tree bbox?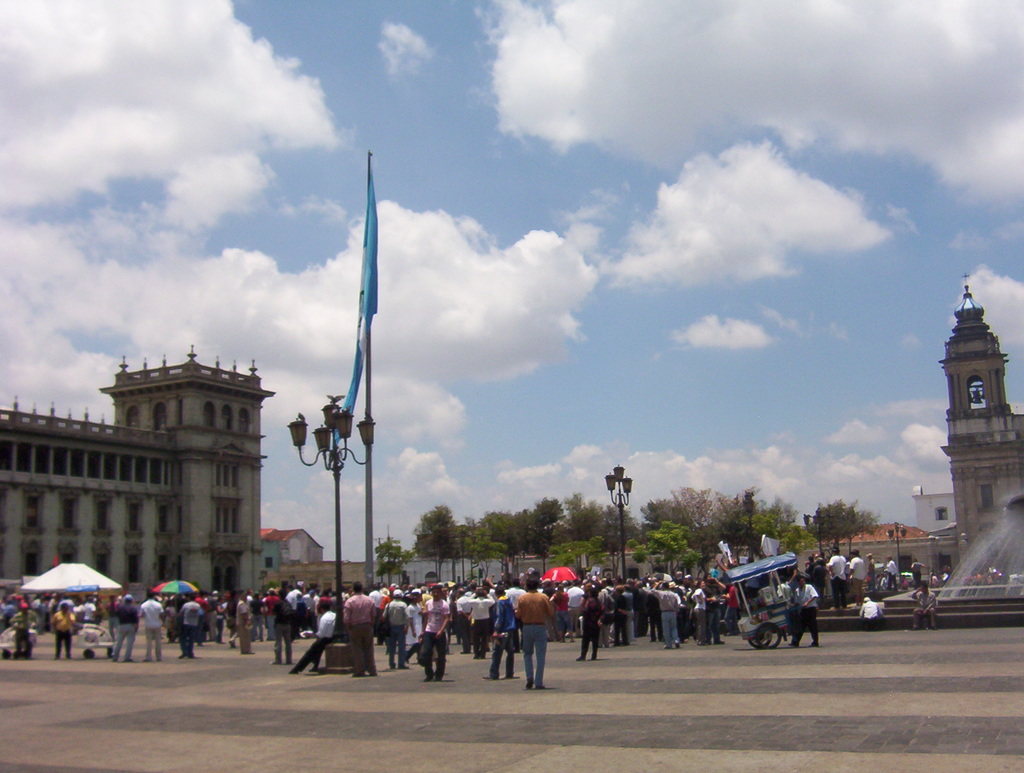
BBox(469, 508, 537, 557)
